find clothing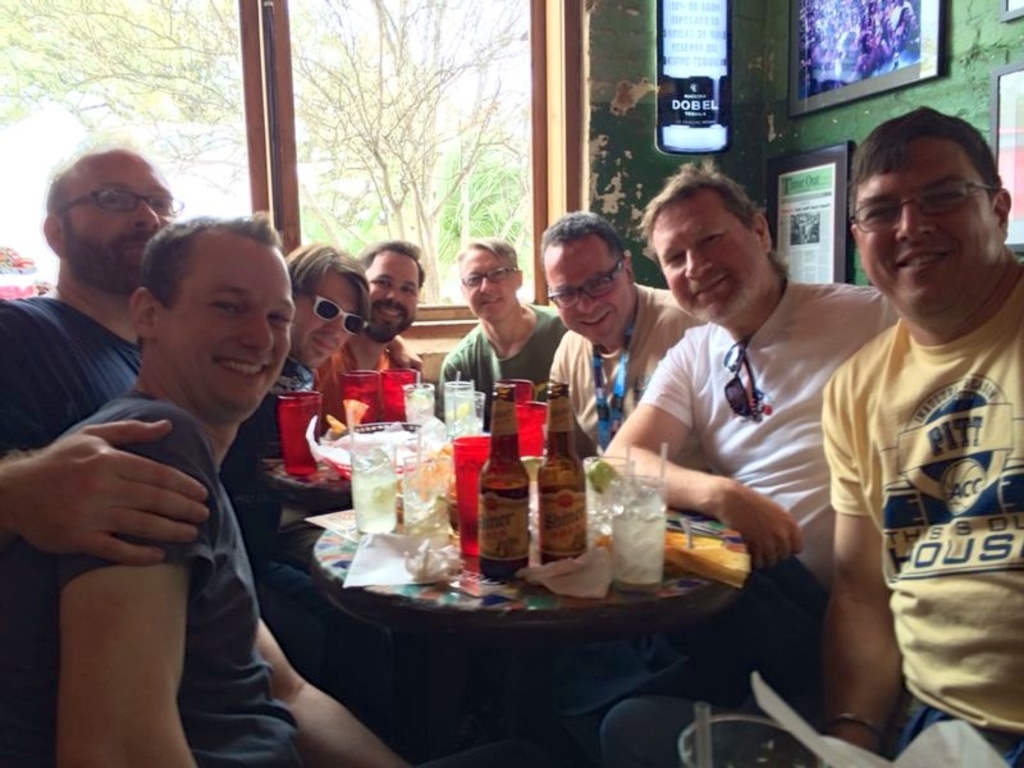
<region>0, 383, 300, 767</region>
